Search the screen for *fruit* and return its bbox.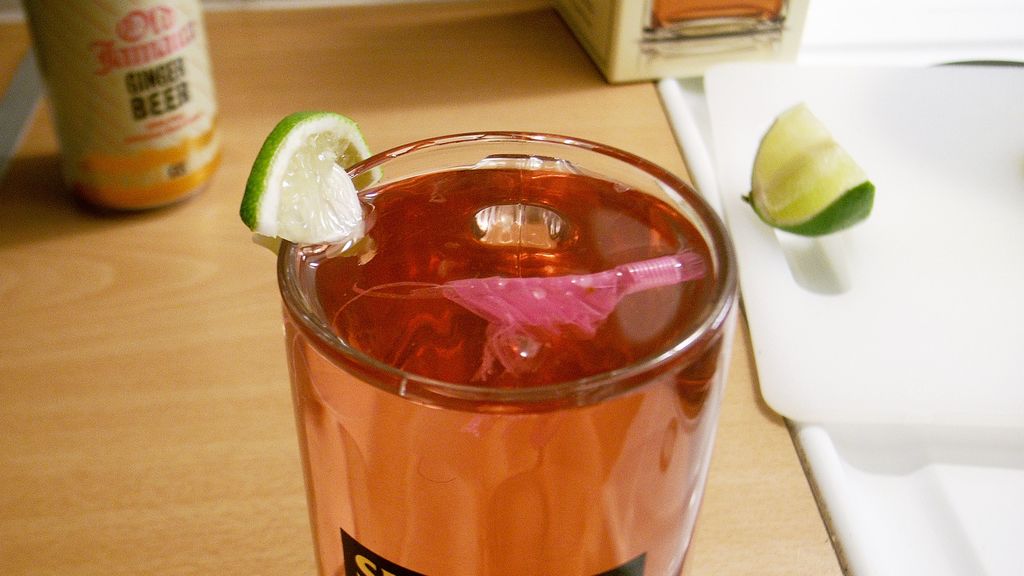
Found: (left=239, top=109, right=384, bottom=254).
